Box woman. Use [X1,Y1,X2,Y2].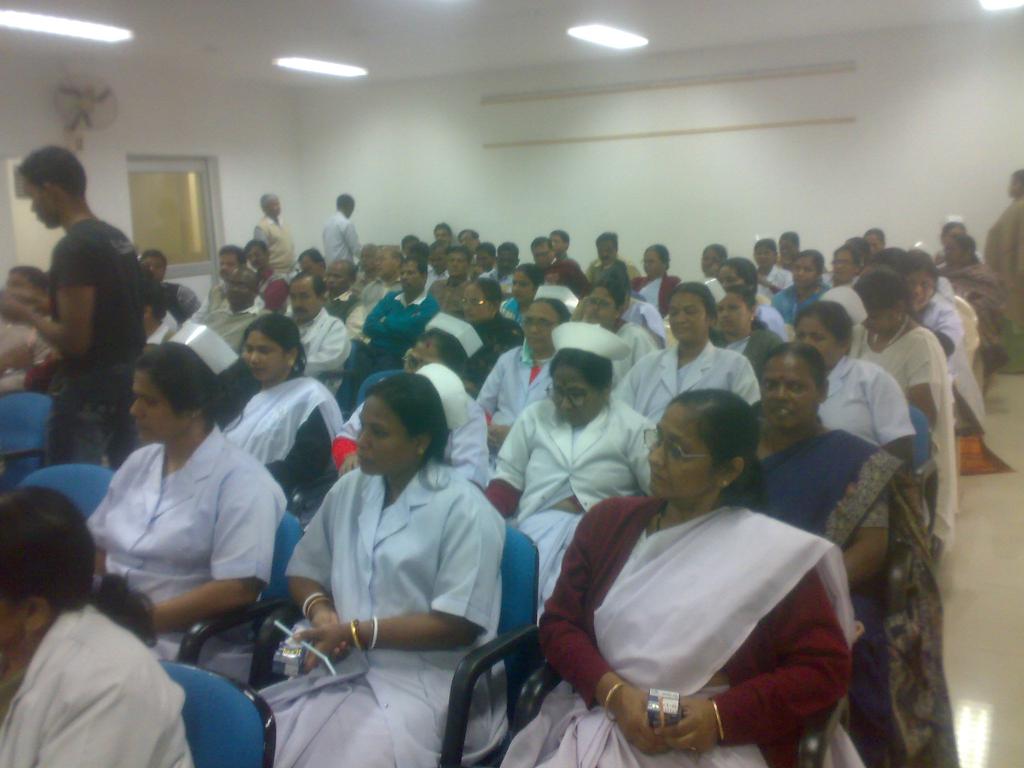
[774,247,835,323].
